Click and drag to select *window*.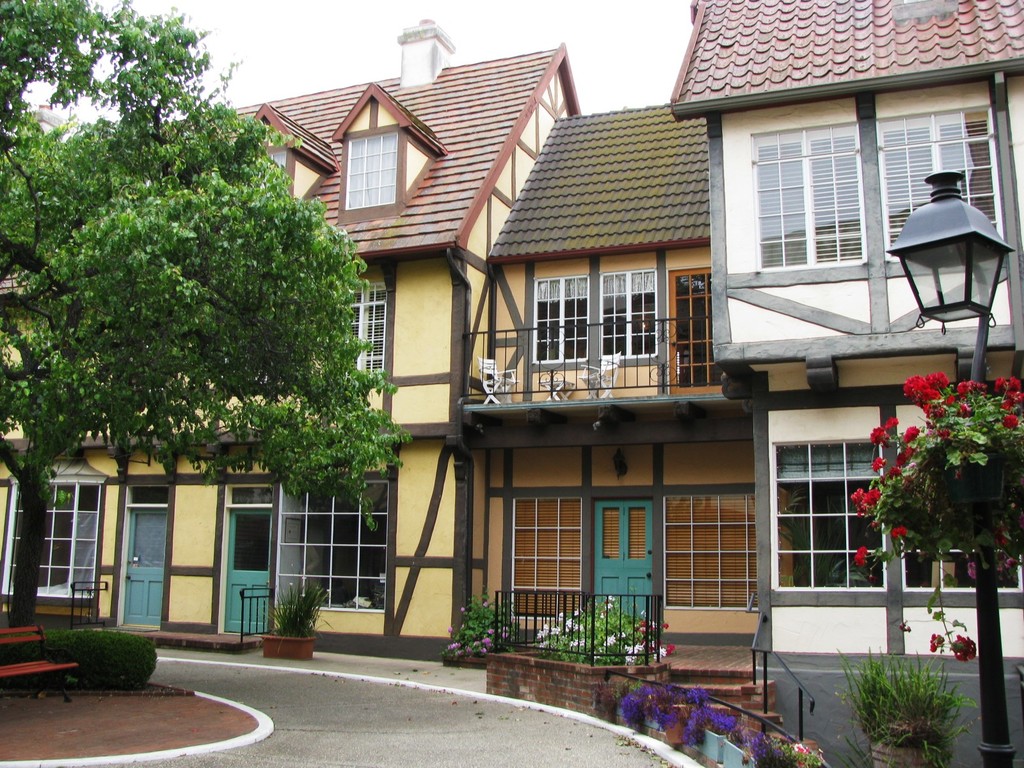
Selection: 599,271,651,356.
